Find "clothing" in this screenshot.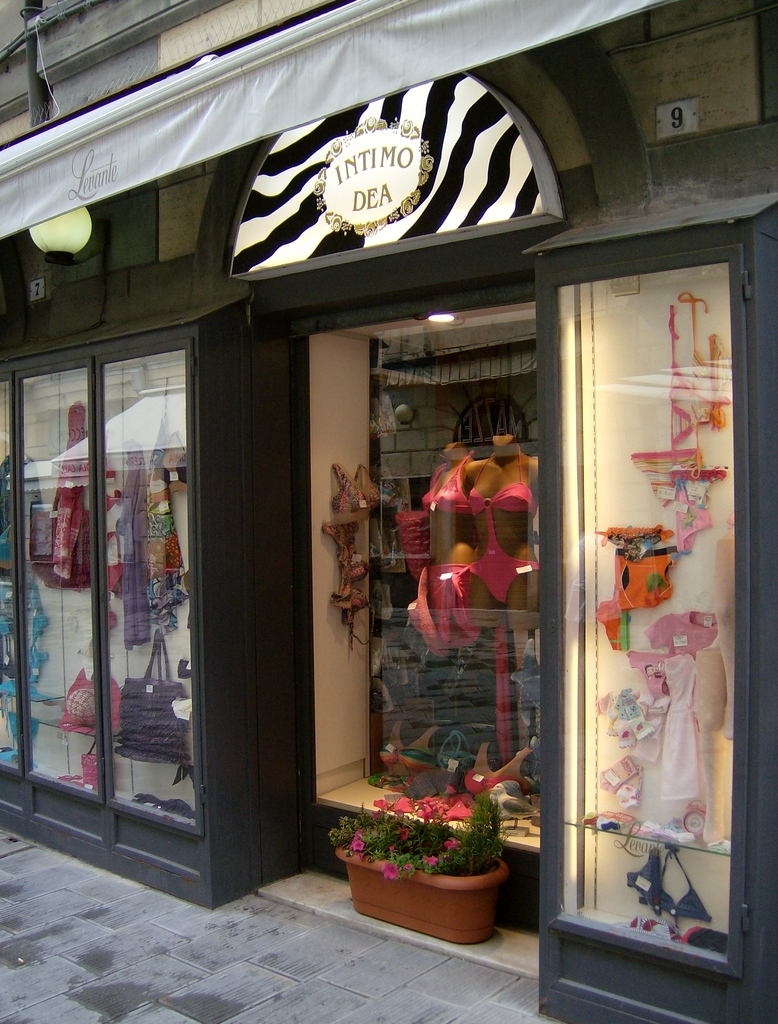
The bounding box for "clothing" is 322, 522, 370, 645.
